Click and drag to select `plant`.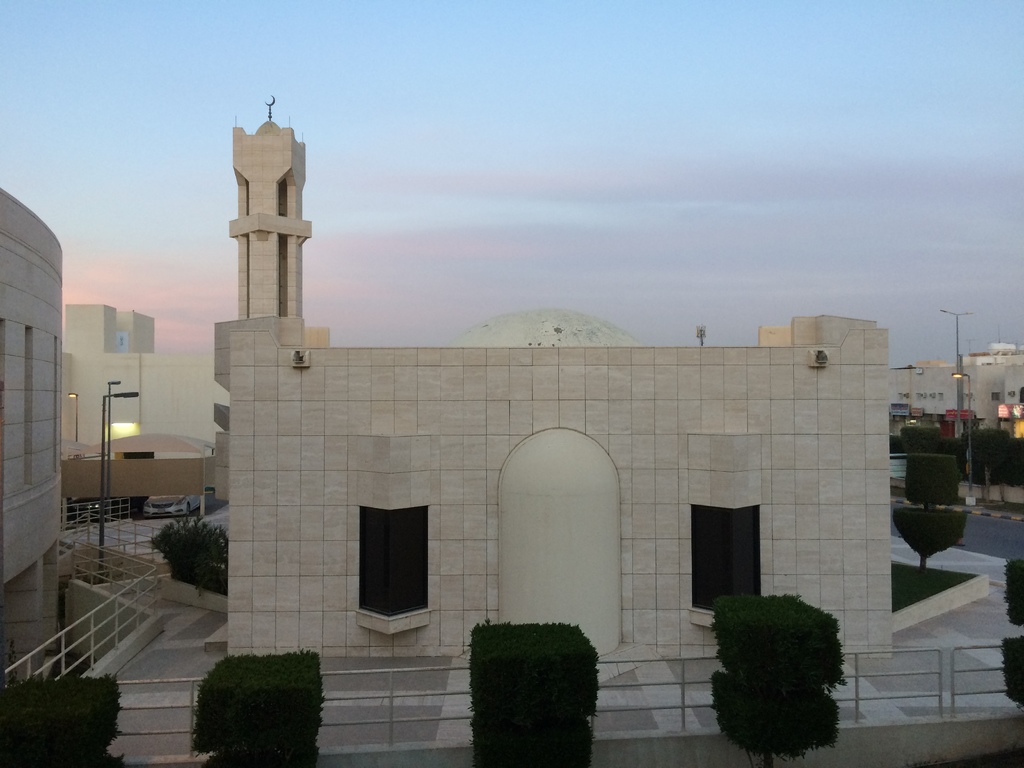
Selection: BBox(890, 553, 969, 630).
